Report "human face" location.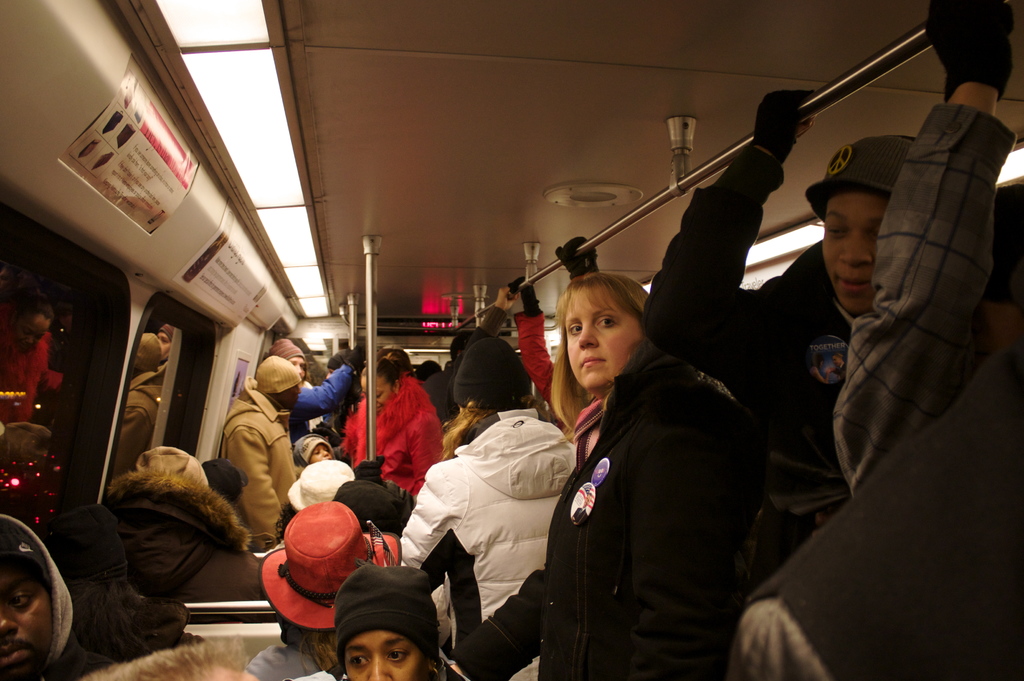
Report: left=359, top=374, right=394, bottom=412.
